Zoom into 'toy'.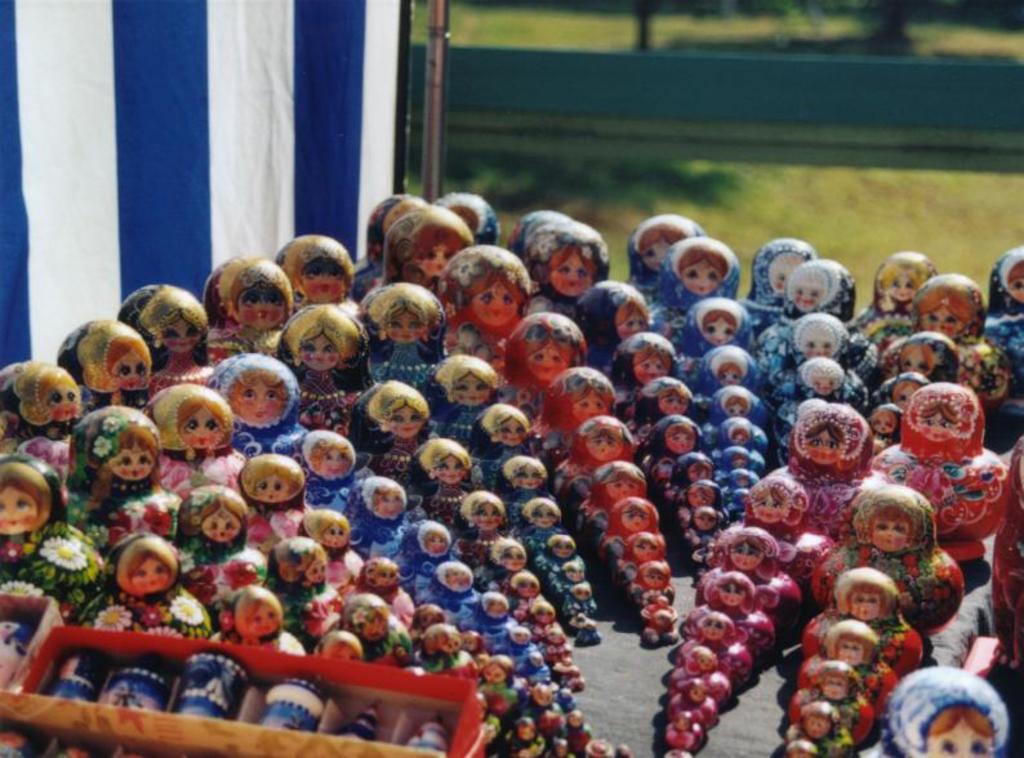
Zoom target: <bbox>291, 508, 368, 585</bbox>.
